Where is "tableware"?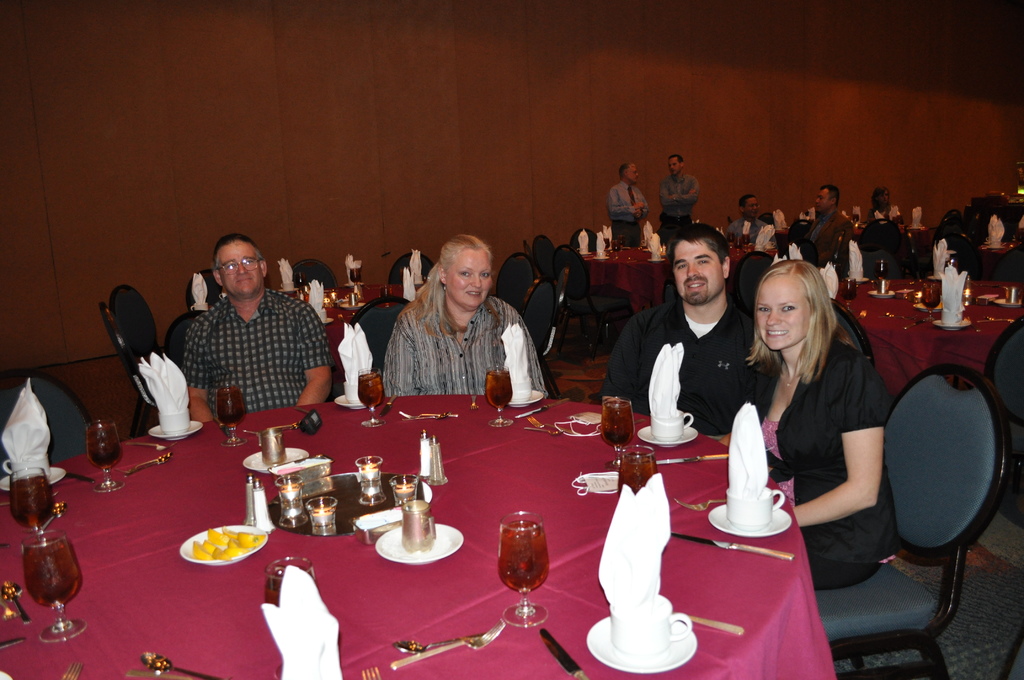
<box>0,491,57,506</box>.
